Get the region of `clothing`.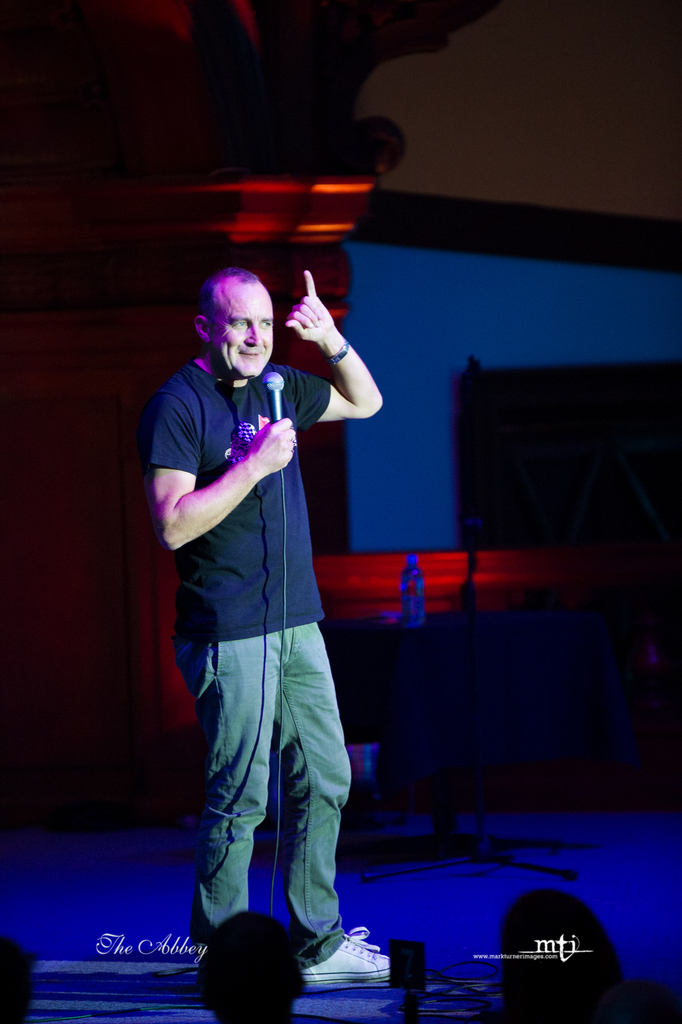
bbox=(152, 285, 363, 940).
